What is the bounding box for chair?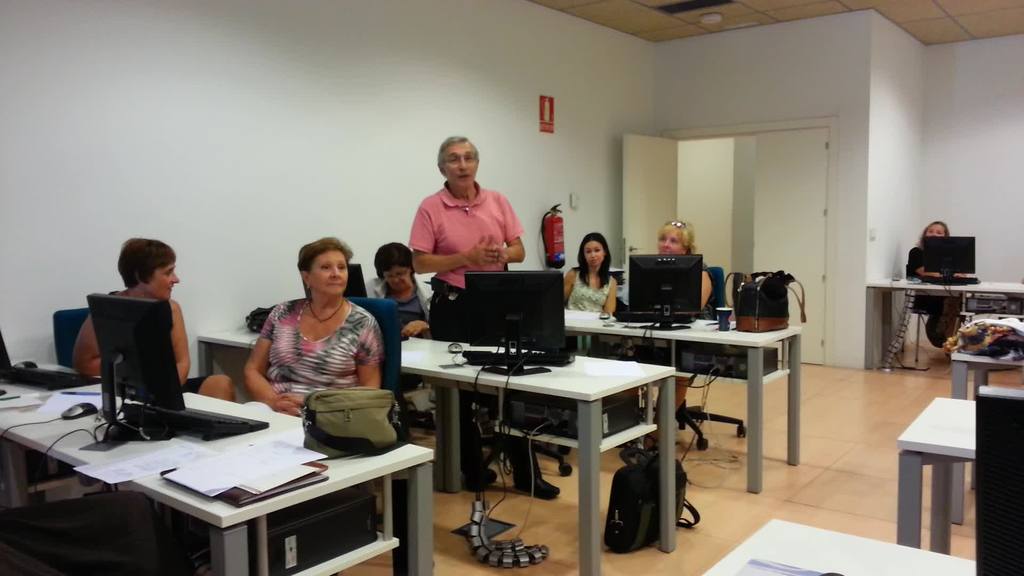
rect(0, 487, 168, 575).
